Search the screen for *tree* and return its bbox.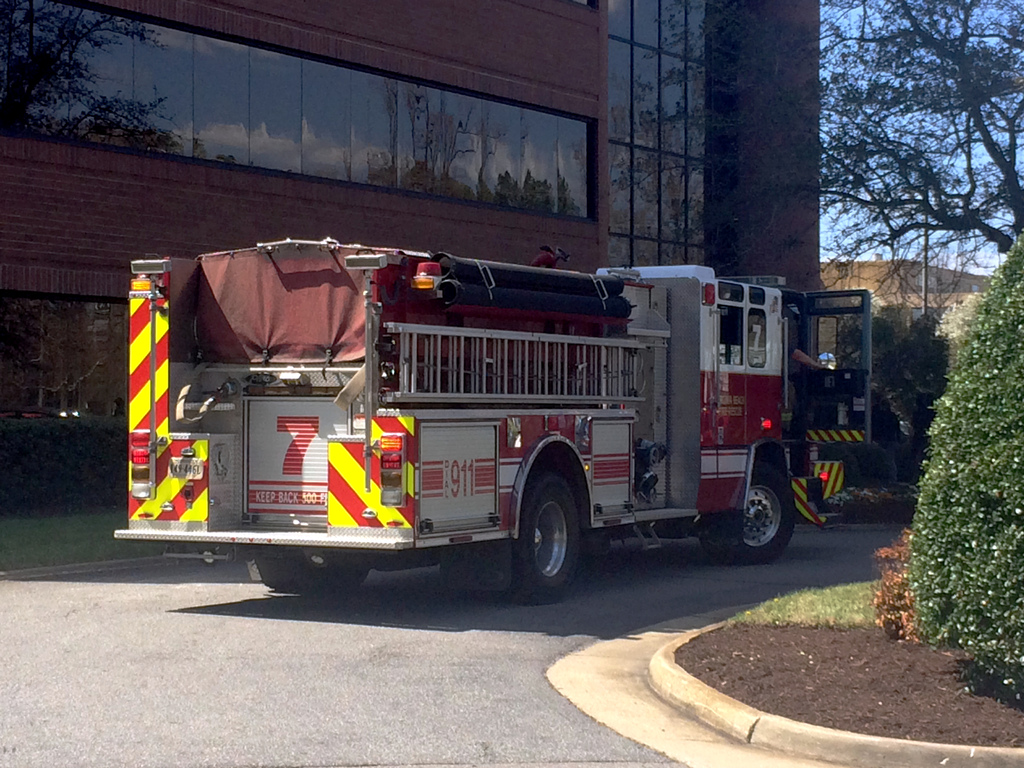
Found: crop(890, 269, 1023, 673).
